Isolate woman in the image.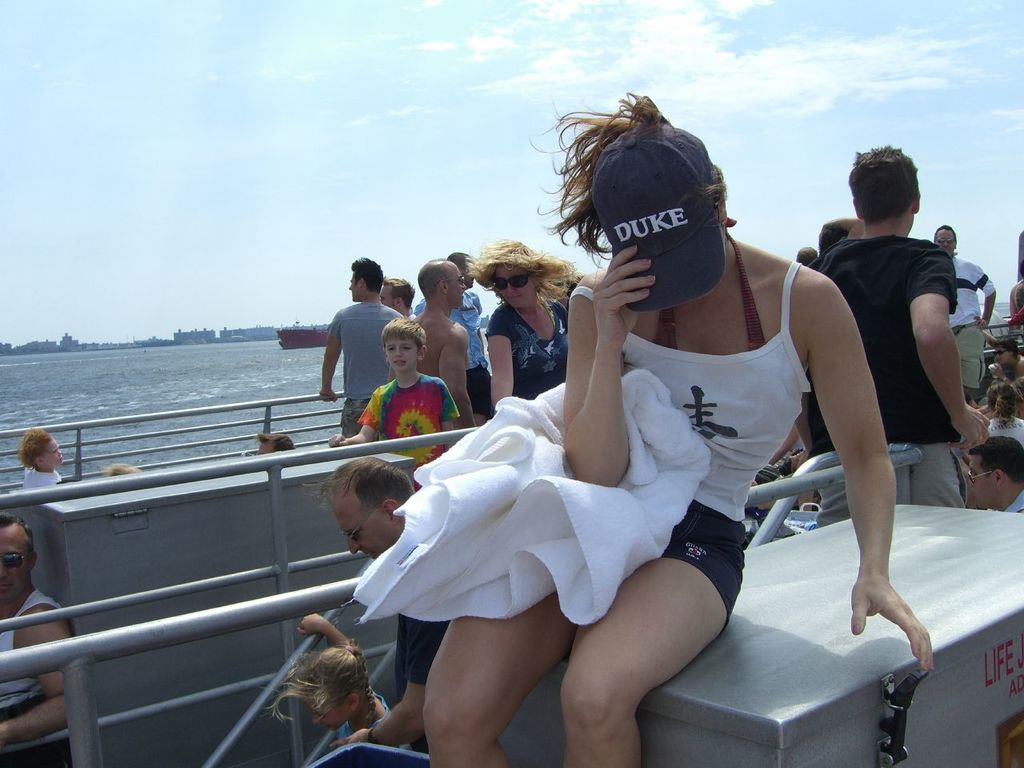
Isolated region: pyautogui.locateOnScreen(400, 86, 937, 767).
